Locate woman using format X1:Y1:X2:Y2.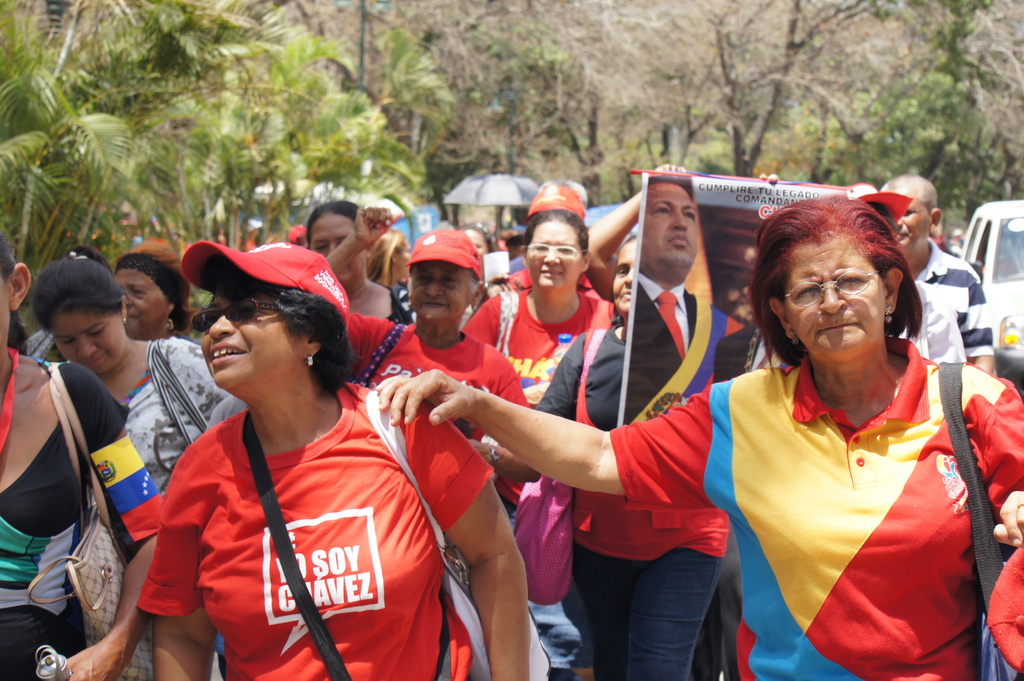
109:234:196:339.
